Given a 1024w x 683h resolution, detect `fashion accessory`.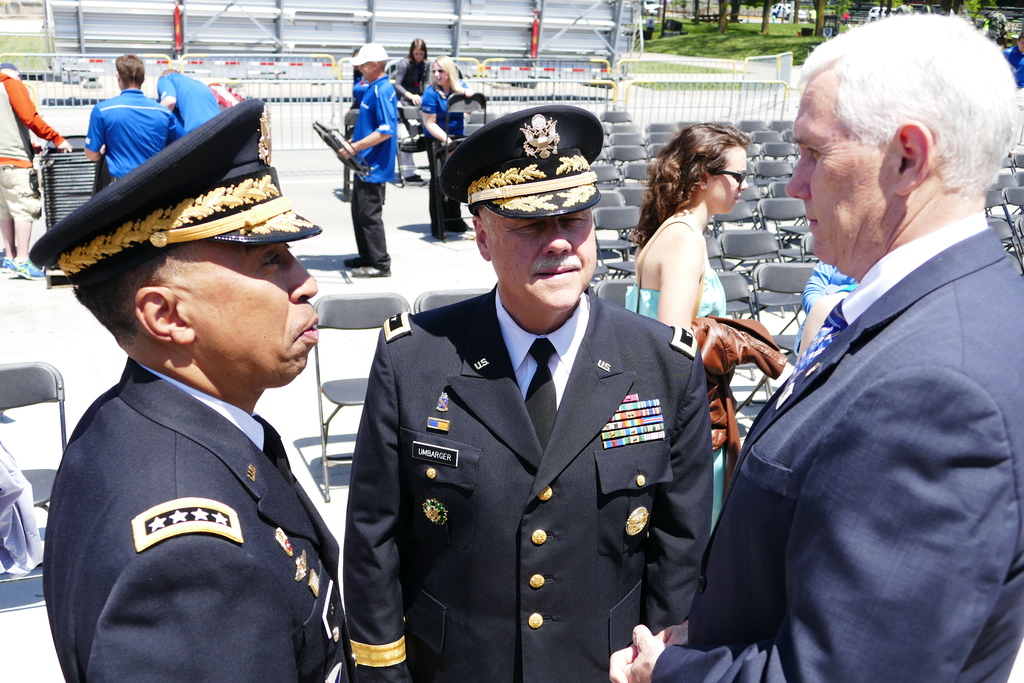
<region>352, 265, 389, 276</region>.
